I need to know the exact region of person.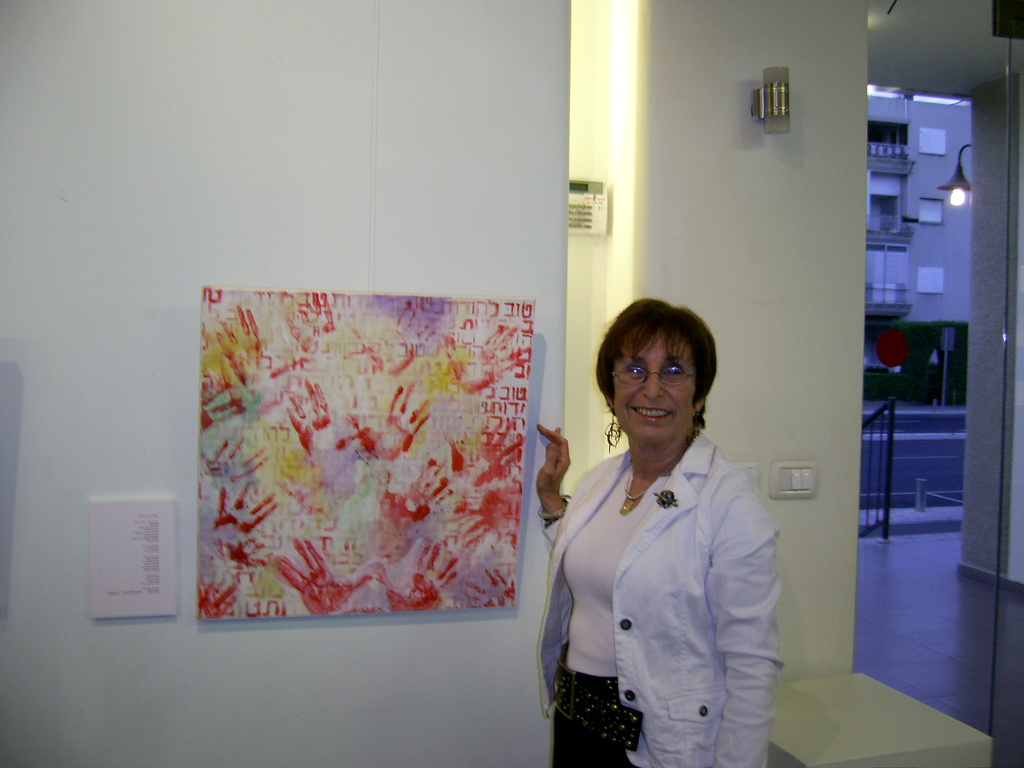
Region: (529,283,792,767).
